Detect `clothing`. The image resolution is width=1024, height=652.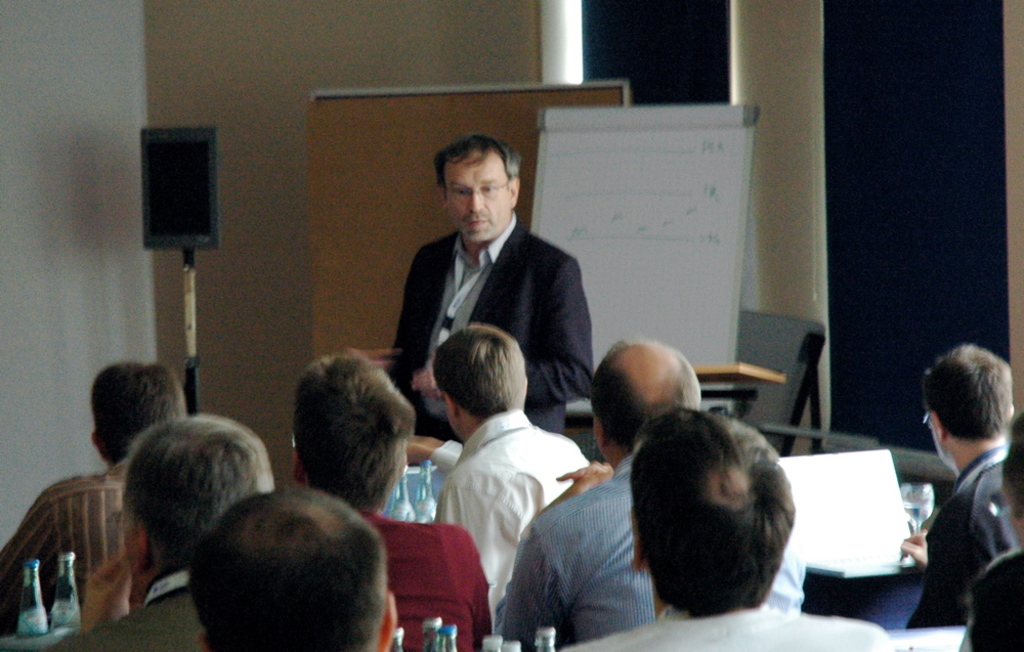
bbox=[495, 448, 653, 651].
